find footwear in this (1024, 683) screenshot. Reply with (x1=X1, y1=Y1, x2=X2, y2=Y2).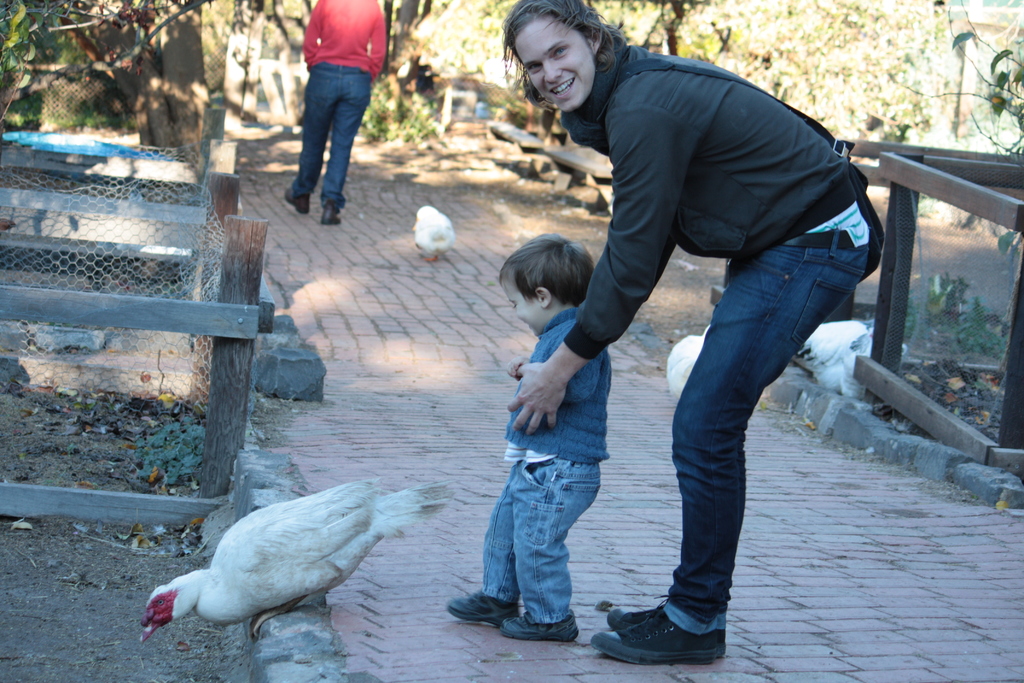
(x1=500, y1=610, x2=580, y2=643).
